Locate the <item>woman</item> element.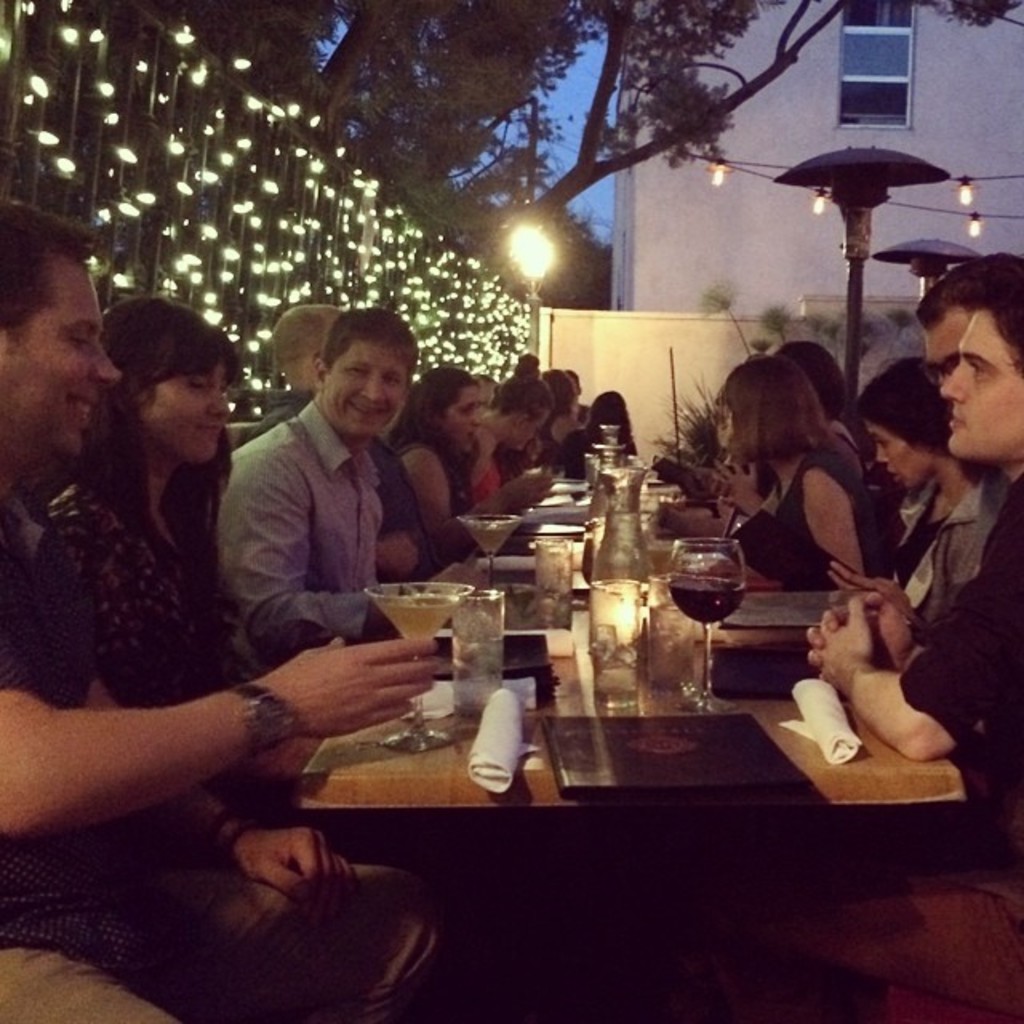
Element bbox: region(718, 344, 870, 587).
